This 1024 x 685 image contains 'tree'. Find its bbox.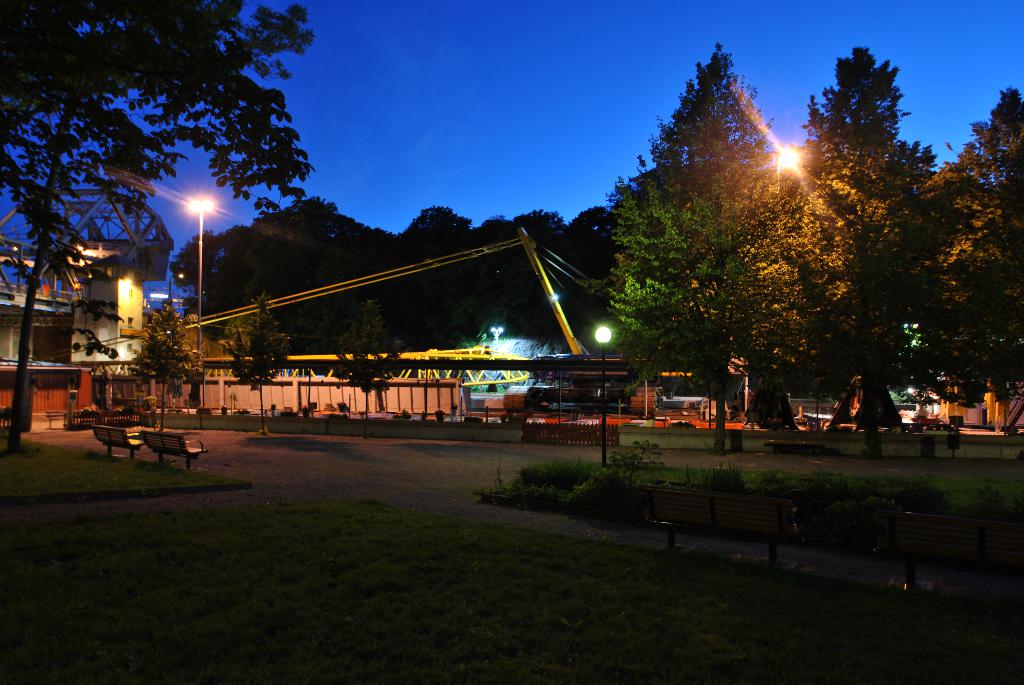
<region>788, 33, 966, 432</region>.
